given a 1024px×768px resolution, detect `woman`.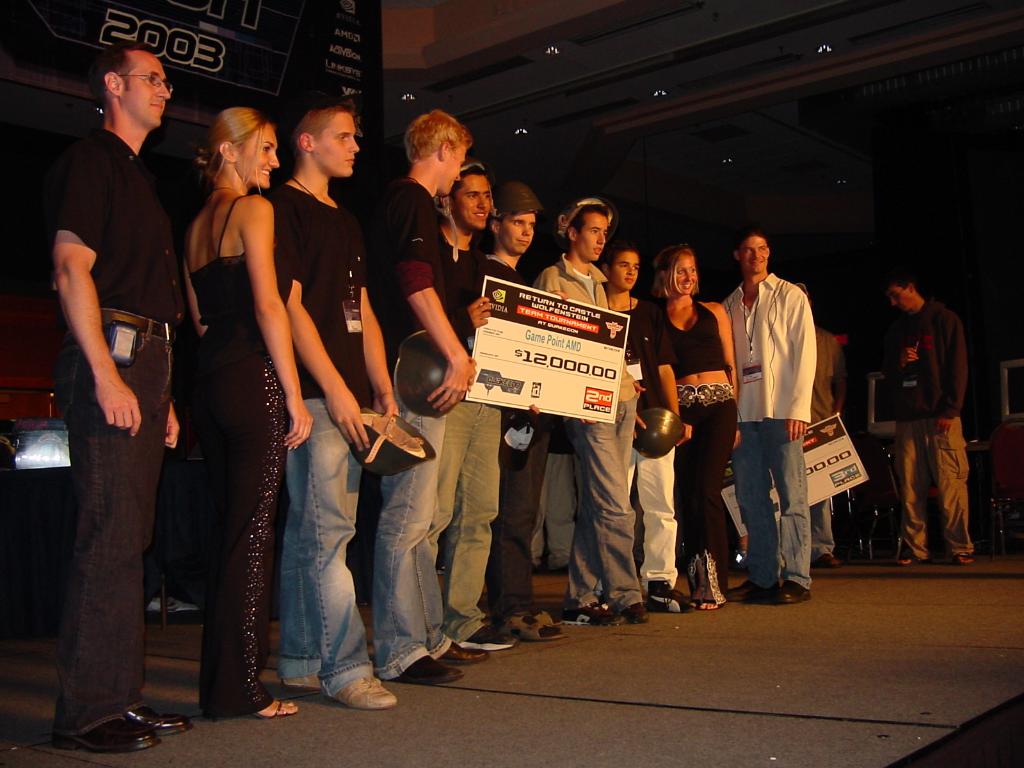
detection(599, 244, 693, 609).
